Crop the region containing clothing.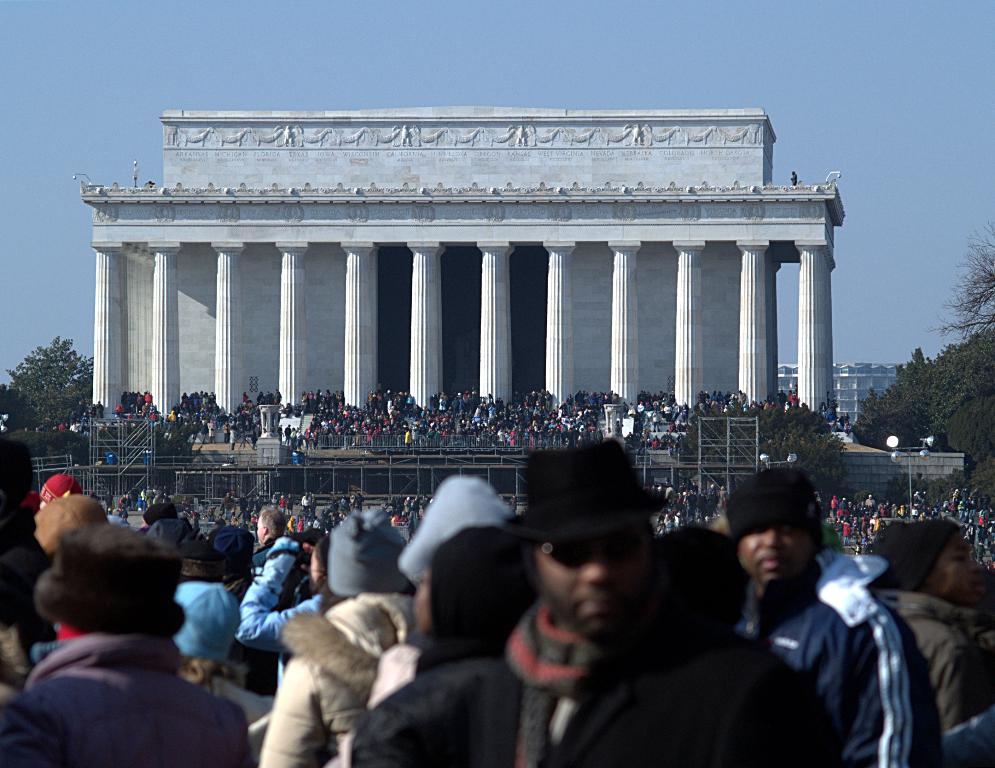
Crop region: [497,436,836,767].
